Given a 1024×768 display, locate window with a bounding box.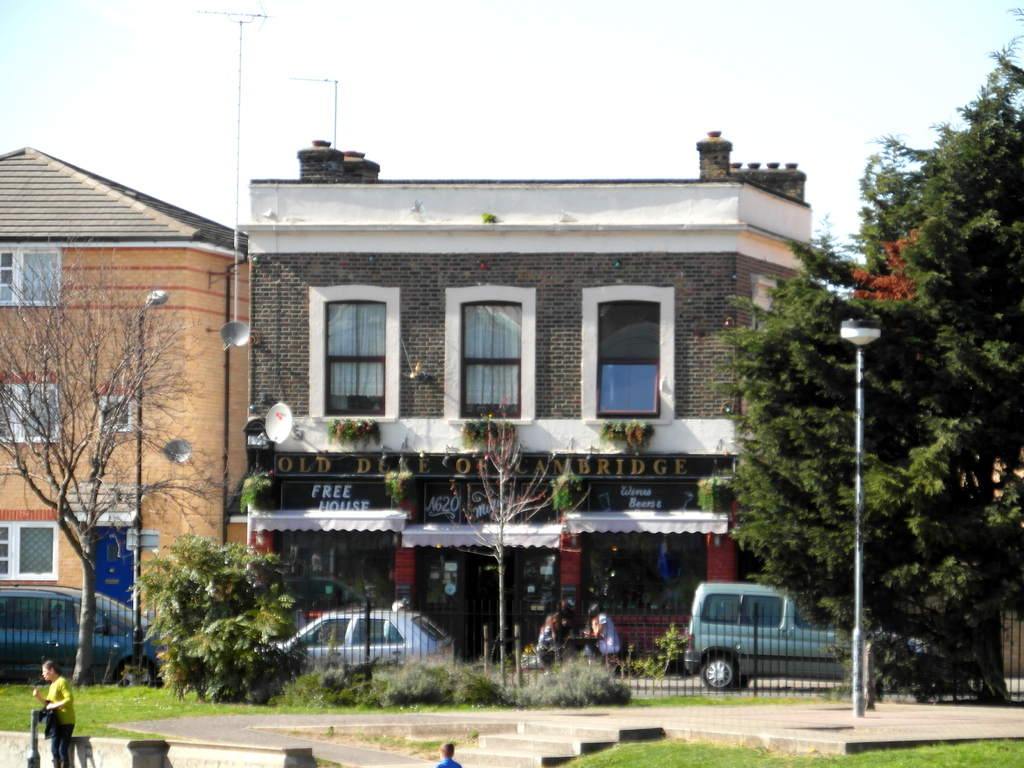
Located: crop(0, 247, 62, 309).
